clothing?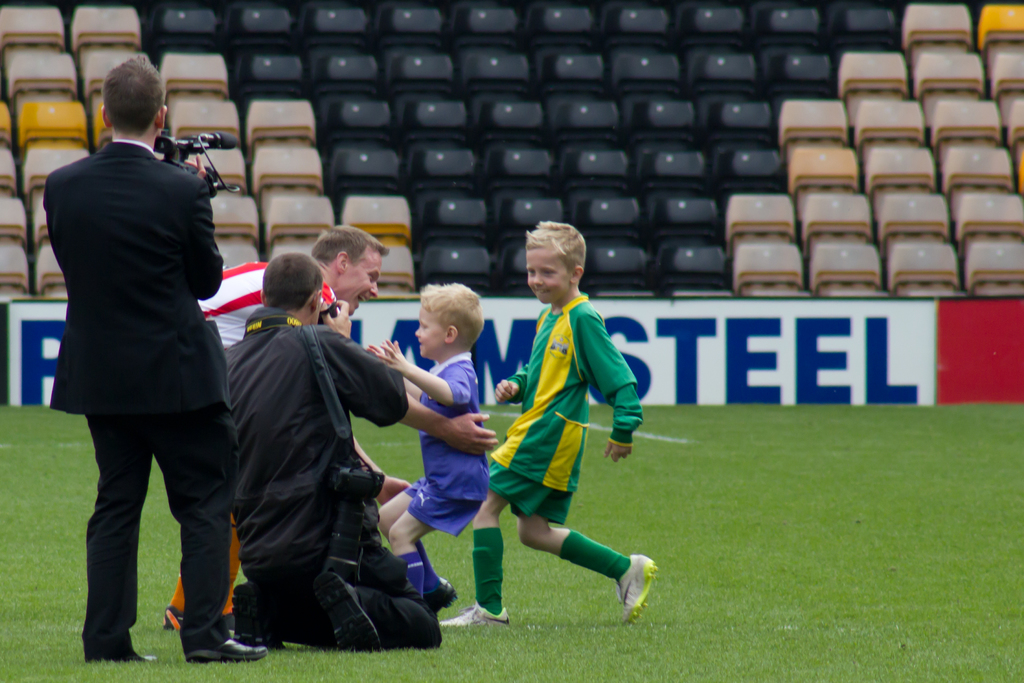
(406, 352, 488, 534)
